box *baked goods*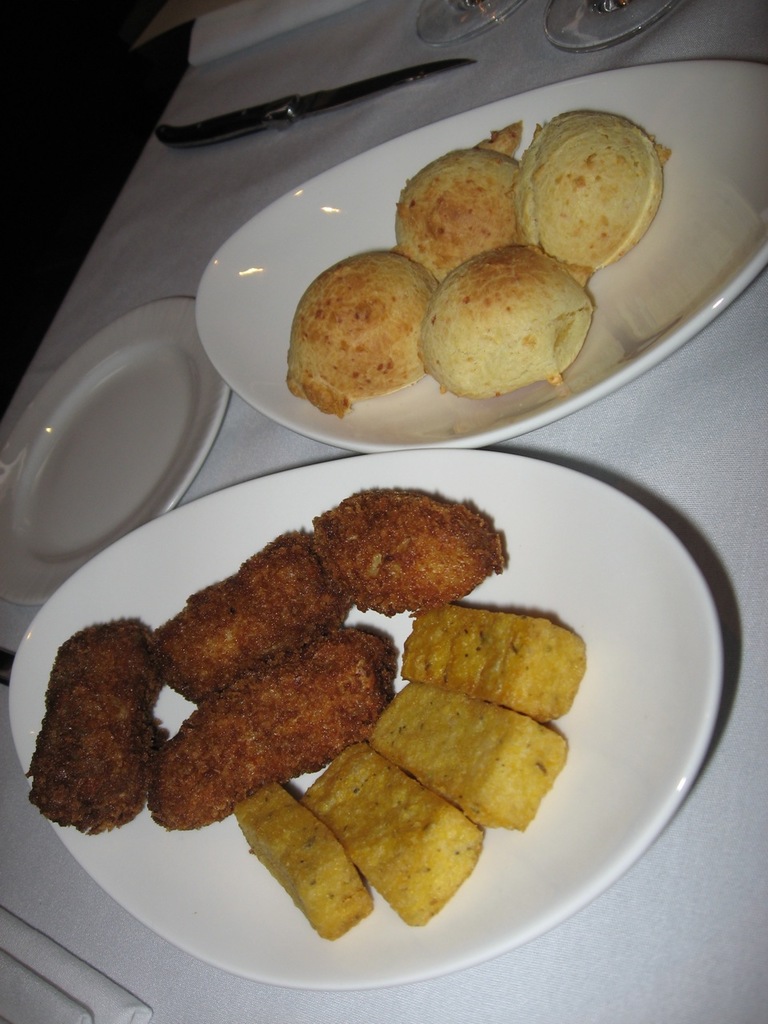
crop(278, 246, 438, 414)
